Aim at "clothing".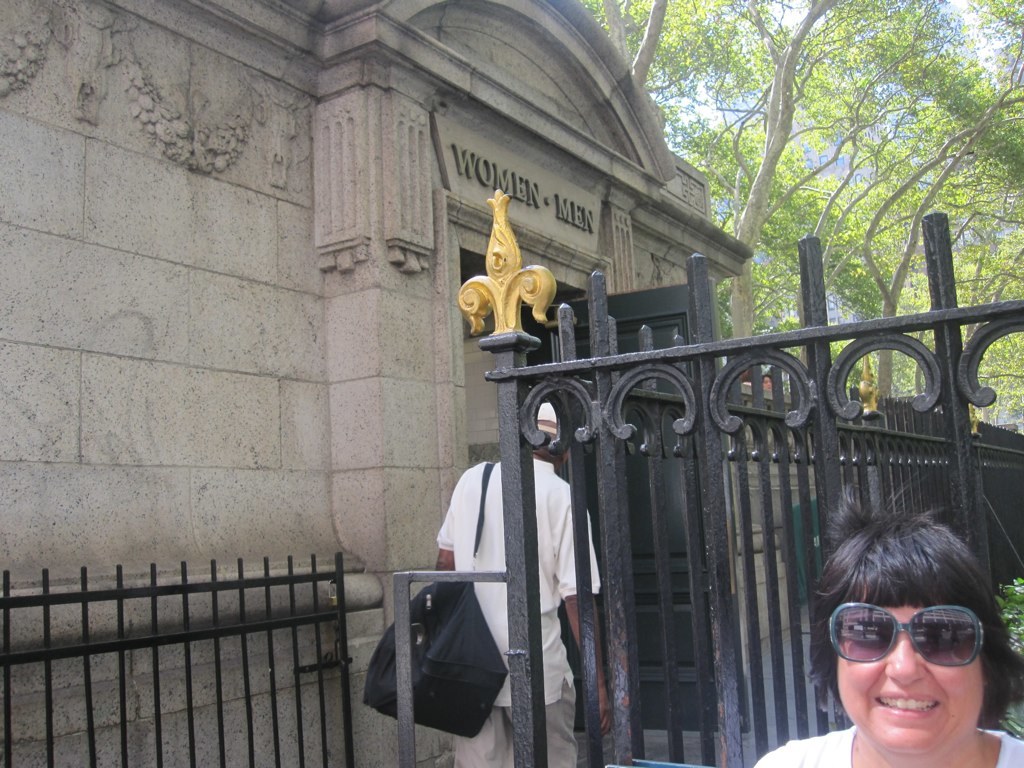
Aimed at [x1=454, y1=679, x2=577, y2=767].
